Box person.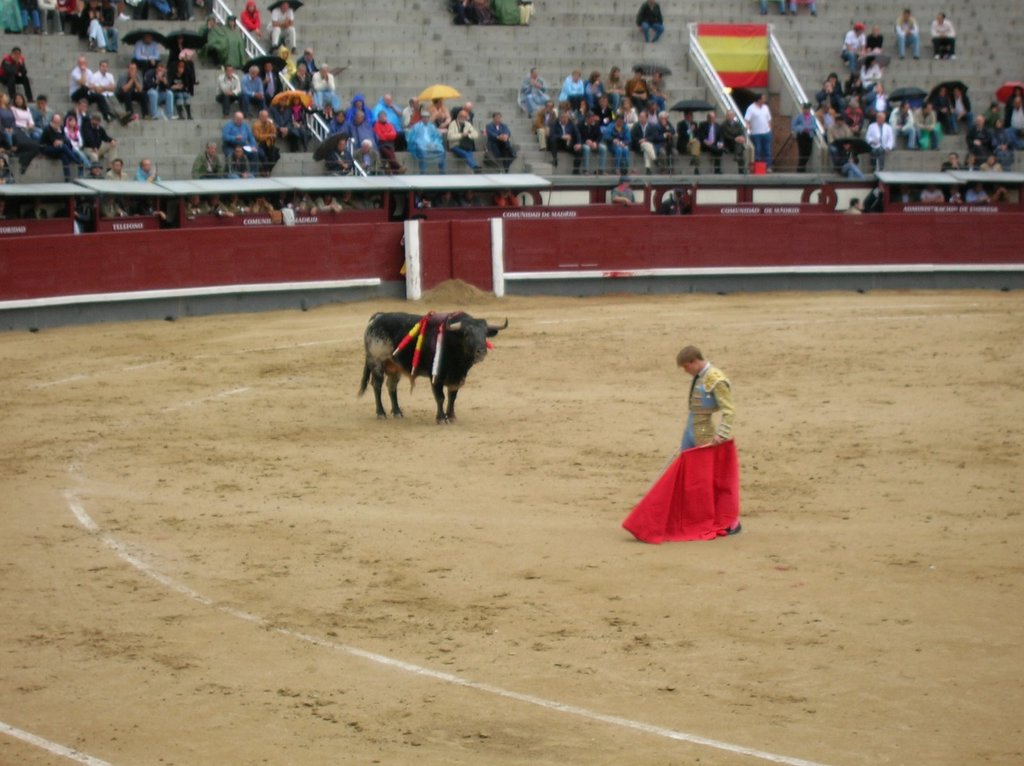
x1=373 y1=110 x2=401 y2=173.
